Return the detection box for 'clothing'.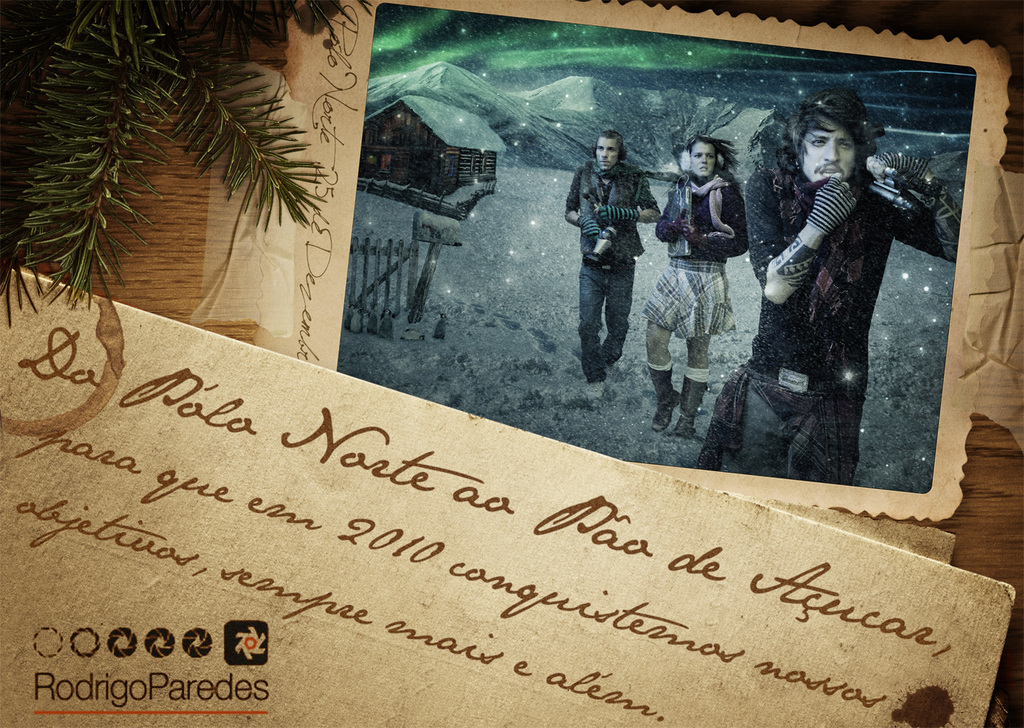
box(645, 175, 749, 337).
